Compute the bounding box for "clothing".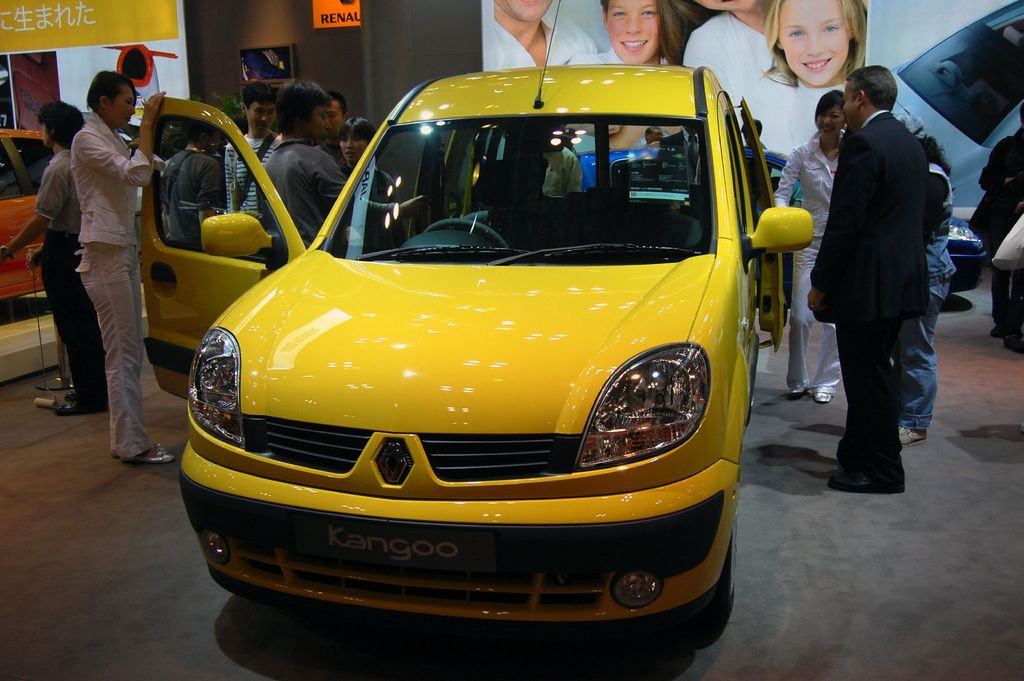
crop(572, 50, 674, 65).
